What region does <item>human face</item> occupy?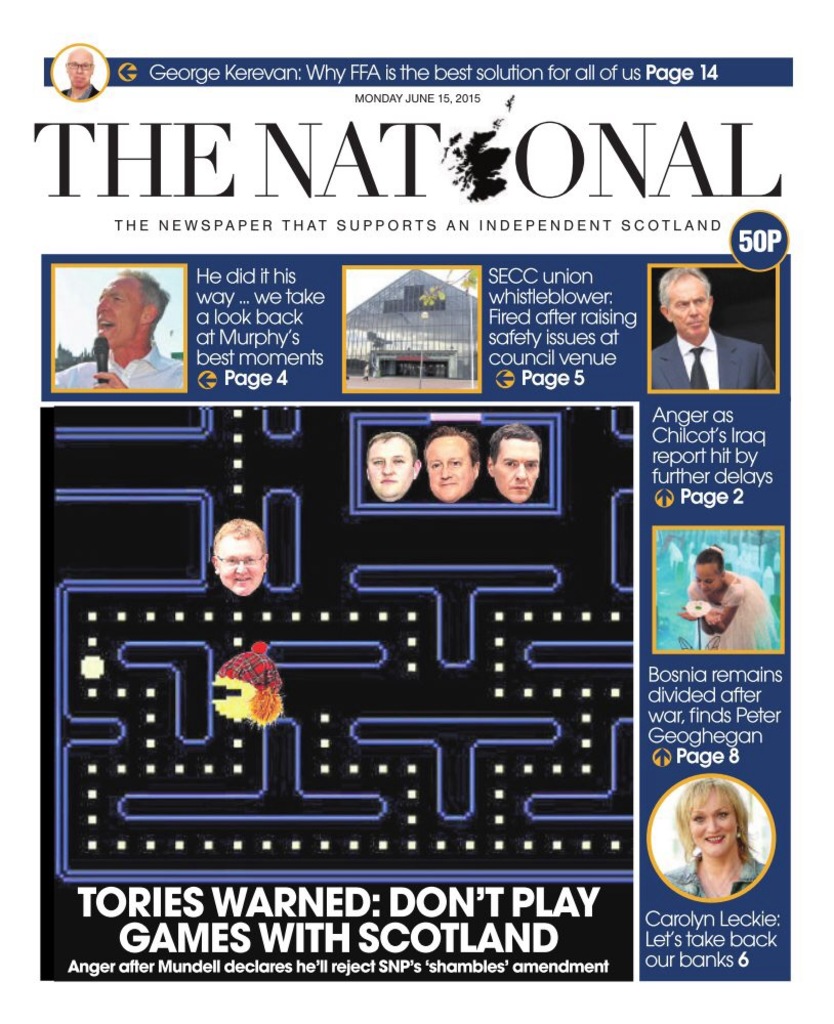
670,274,712,338.
